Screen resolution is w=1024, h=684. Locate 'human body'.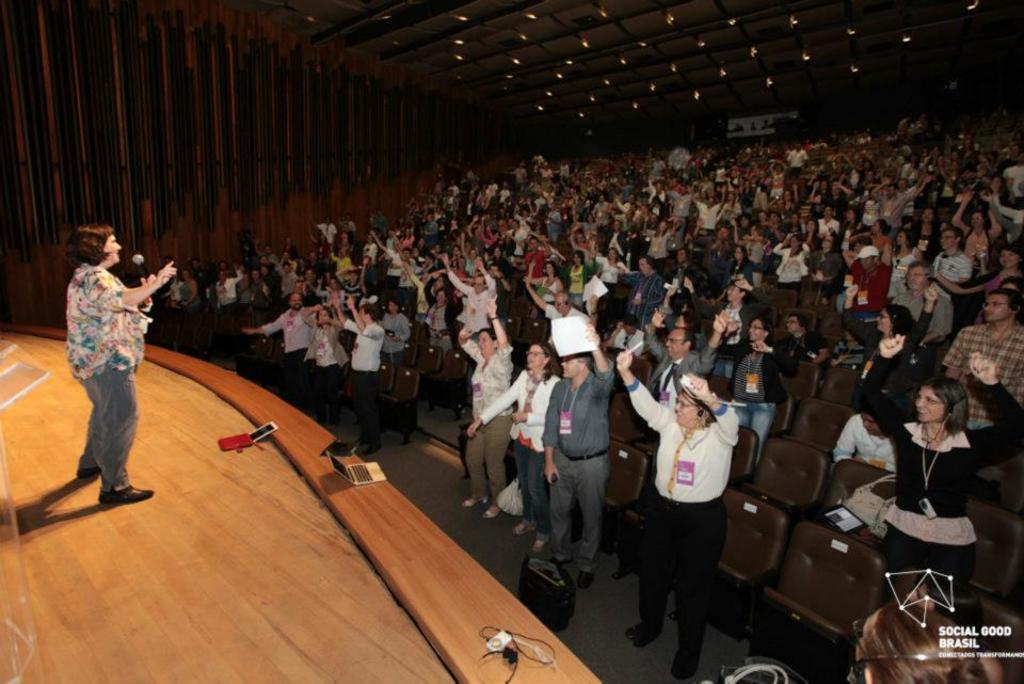
pyautogui.locateOnScreen(897, 229, 924, 297).
